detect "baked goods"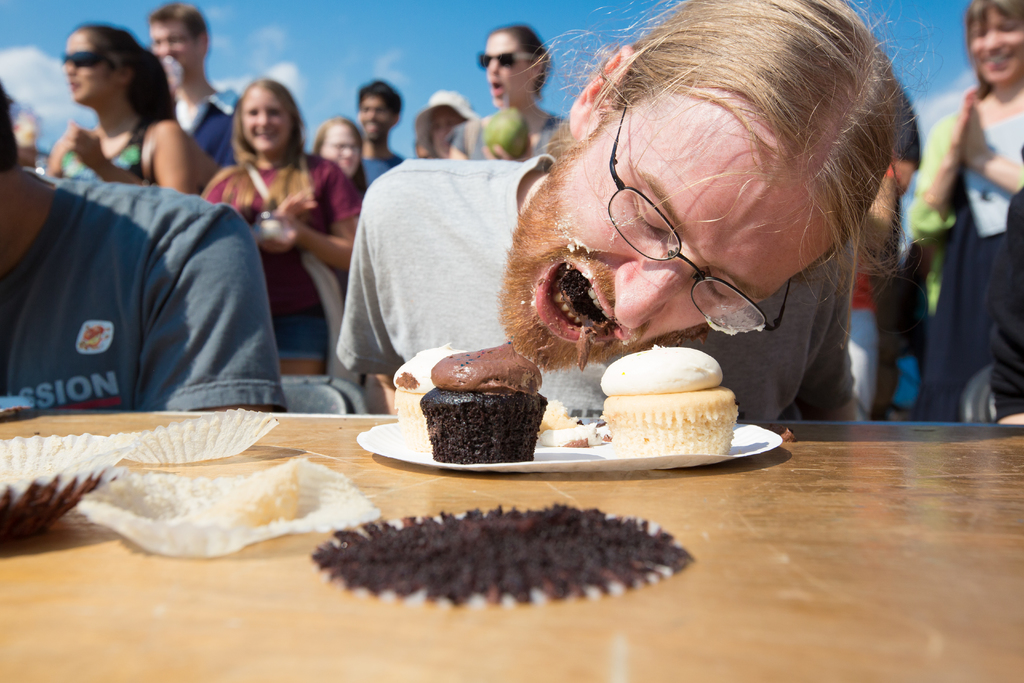
(left=596, top=344, right=741, bottom=458)
